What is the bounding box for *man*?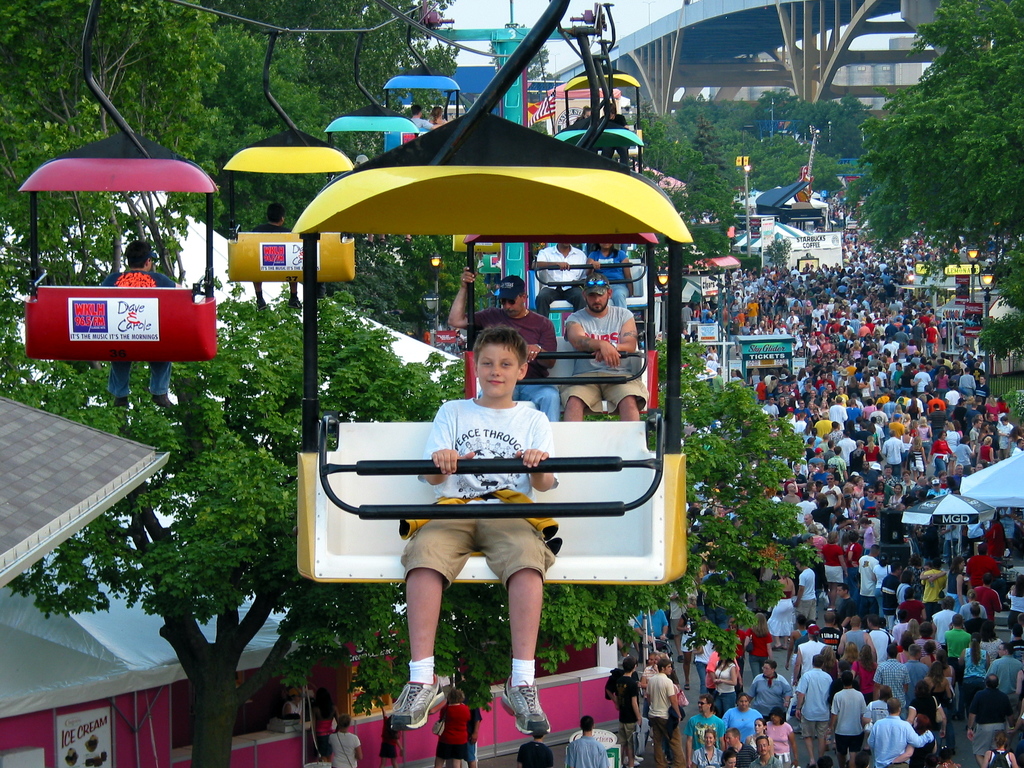
[x1=870, y1=642, x2=910, y2=715].
